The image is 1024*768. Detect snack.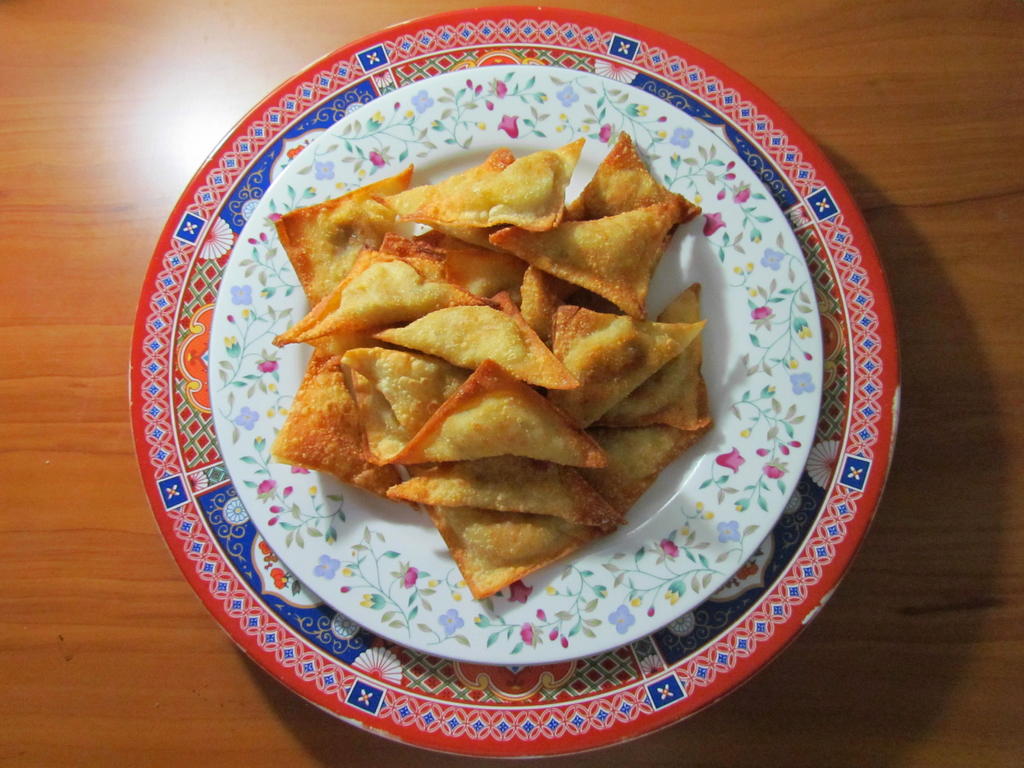
Detection: (x1=288, y1=214, x2=698, y2=612).
